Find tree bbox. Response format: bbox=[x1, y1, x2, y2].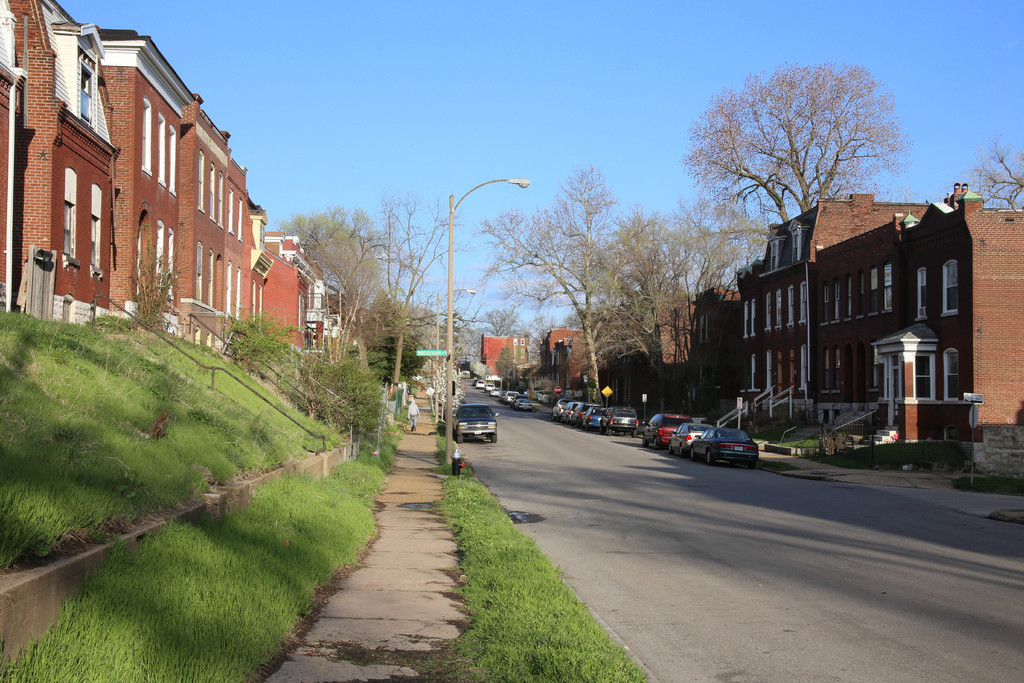
bbox=[965, 131, 1023, 210].
